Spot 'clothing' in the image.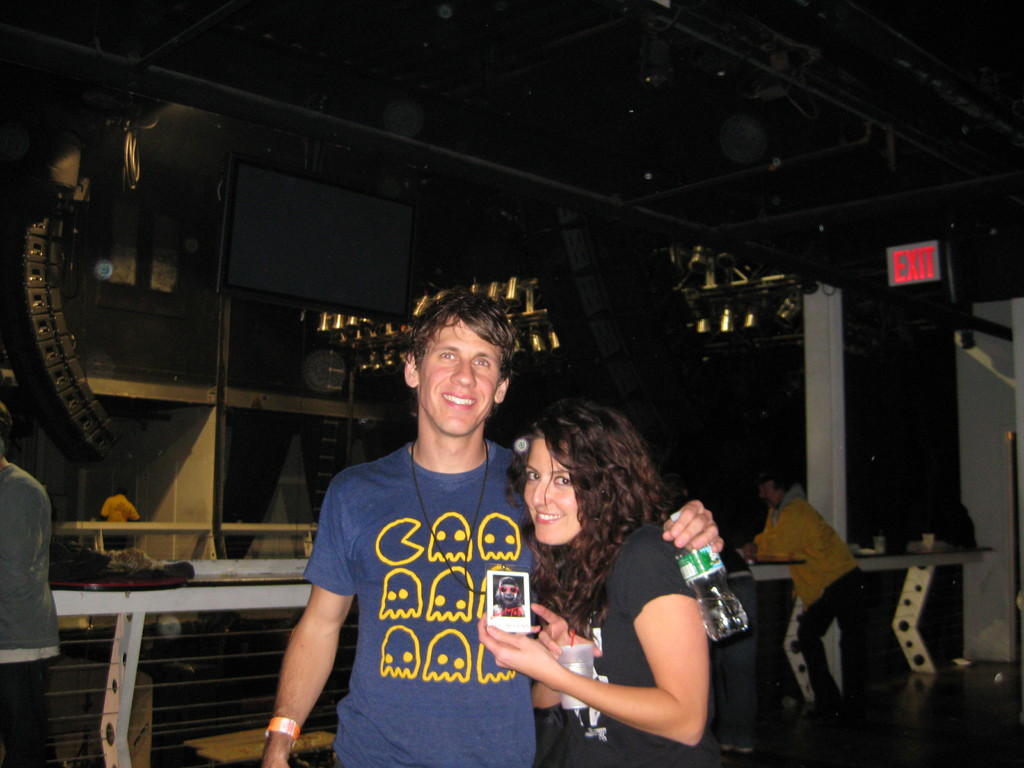
'clothing' found at 291, 412, 550, 766.
